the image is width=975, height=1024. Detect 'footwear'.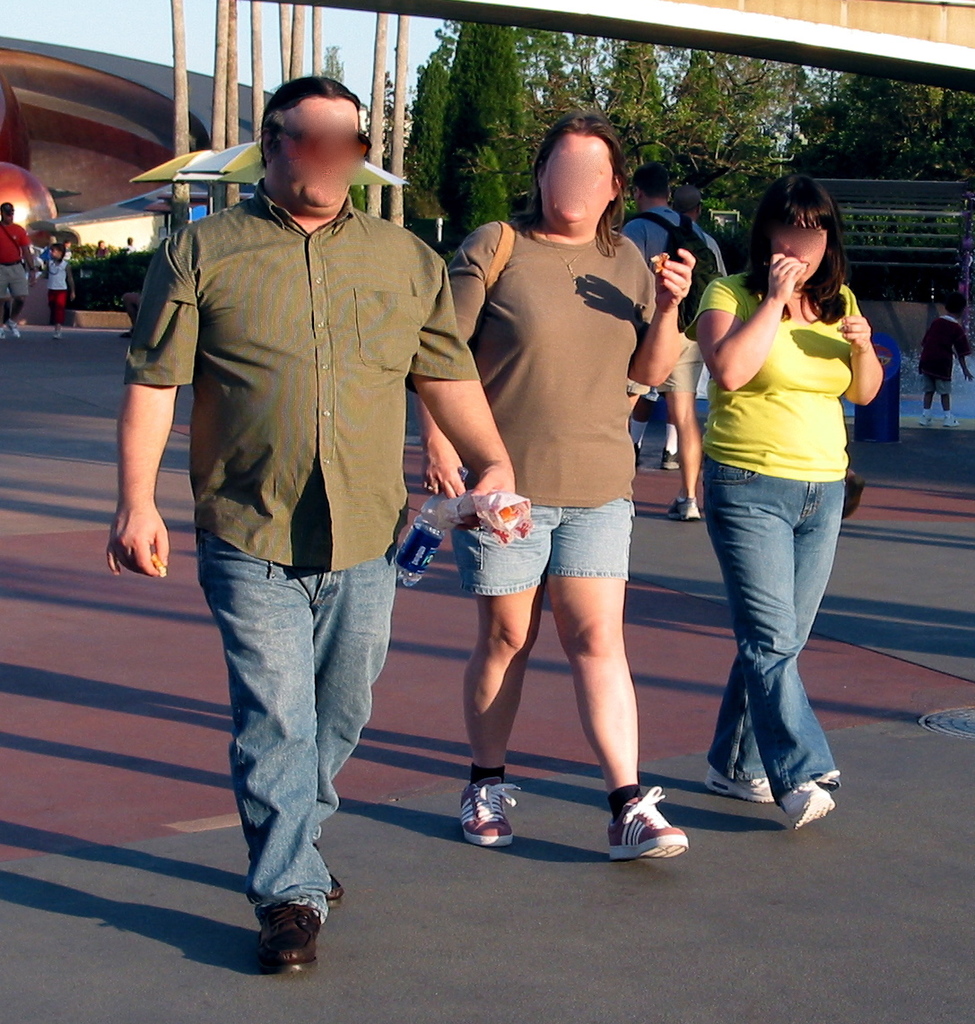
Detection: [left=326, top=868, right=348, bottom=905].
